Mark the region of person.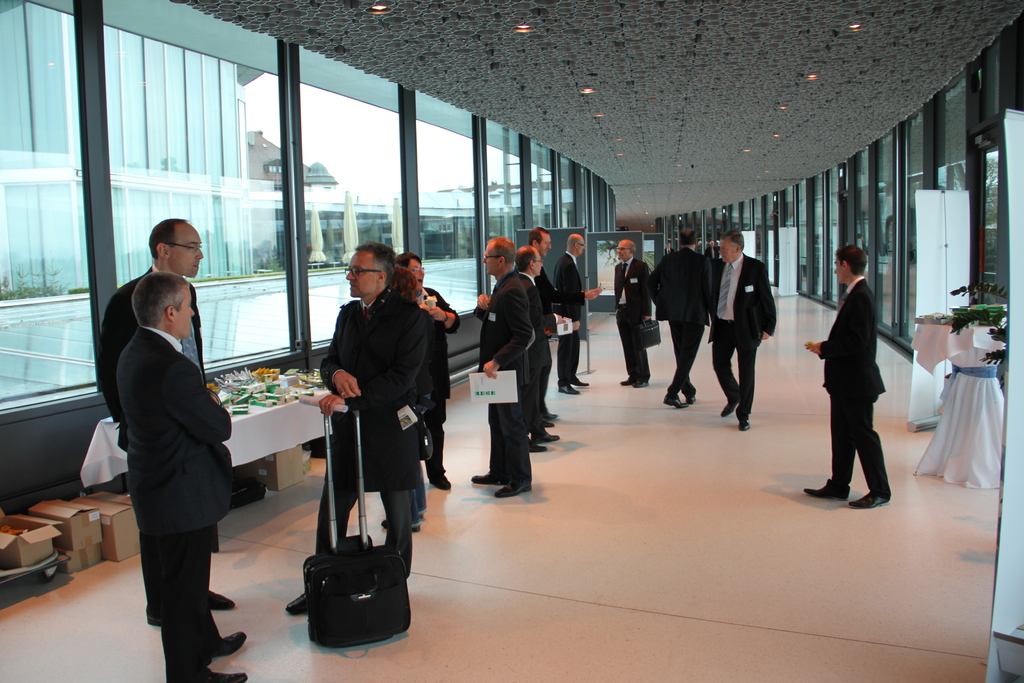
Region: rect(650, 220, 719, 413).
